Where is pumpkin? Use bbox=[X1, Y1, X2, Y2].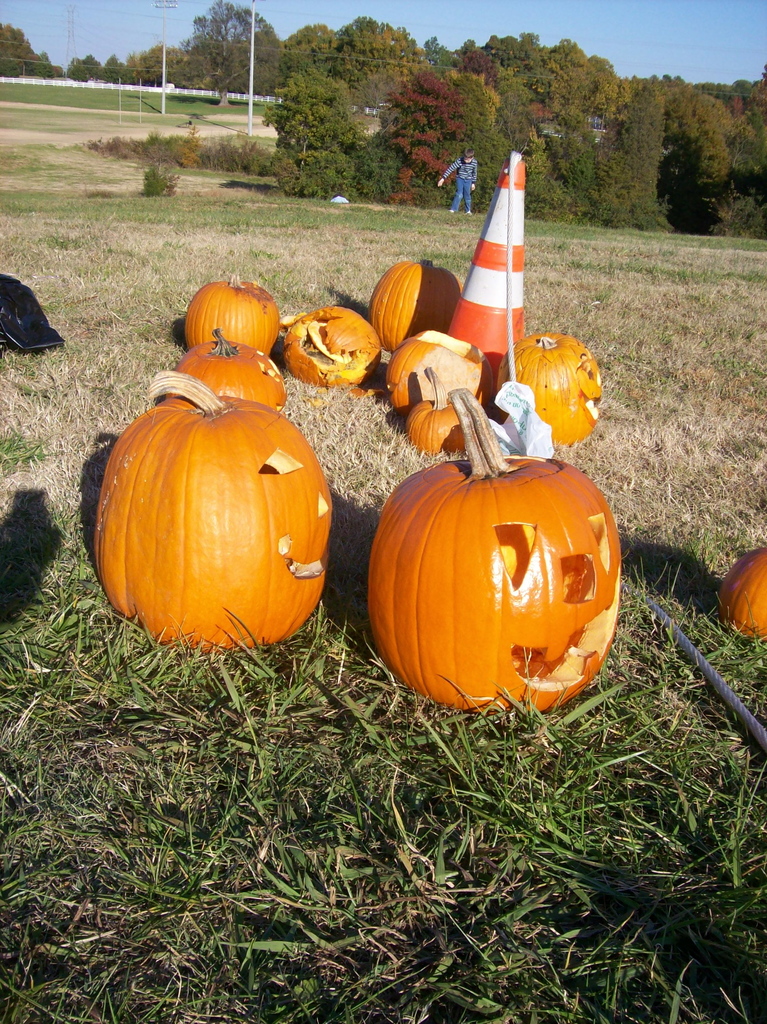
bbox=[405, 371, 467, 450].
